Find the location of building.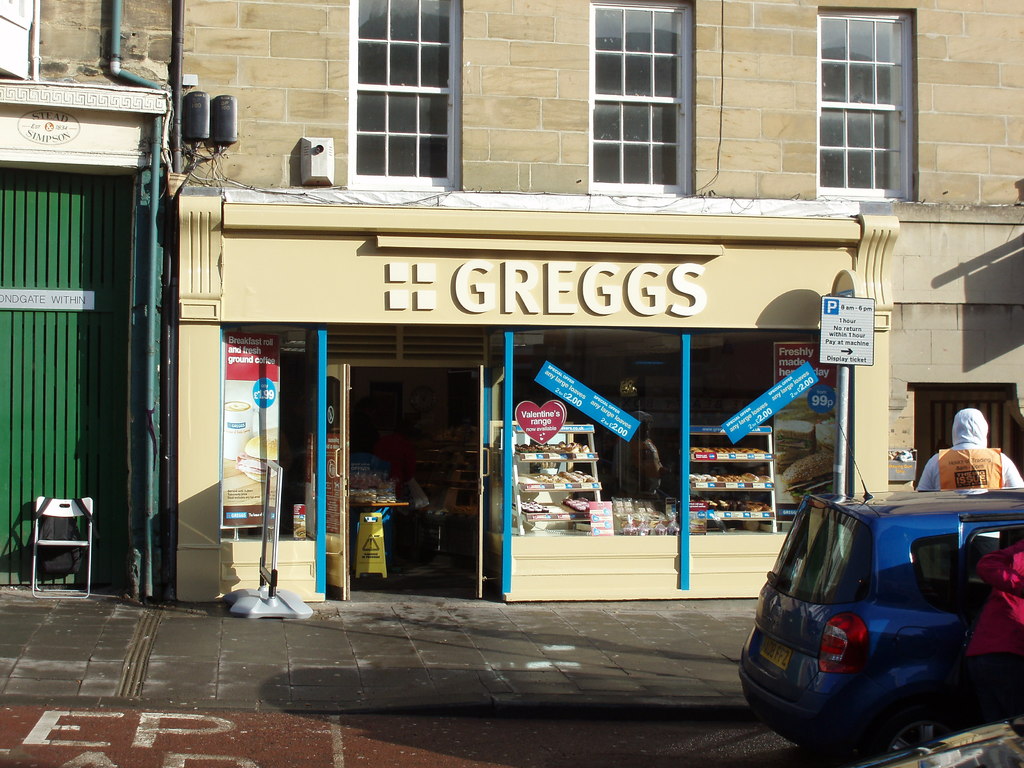
Location: {"left": 1, "top": 0, "right": 174, "bottom": 589}.
